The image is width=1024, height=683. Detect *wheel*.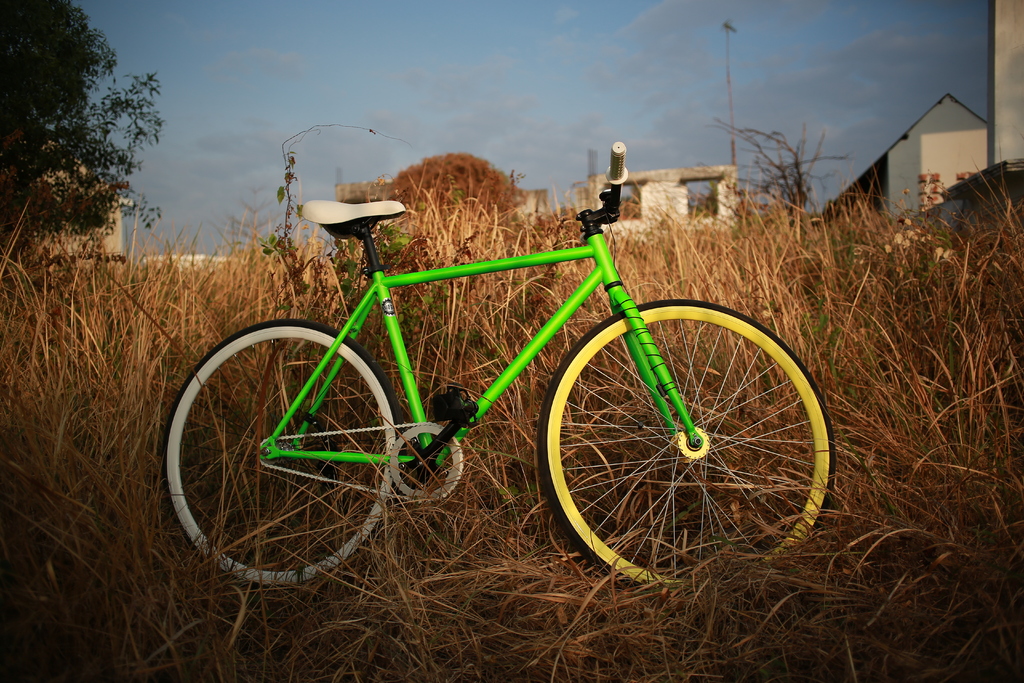
Detection: bbox=(165, 315, 393, 589).
